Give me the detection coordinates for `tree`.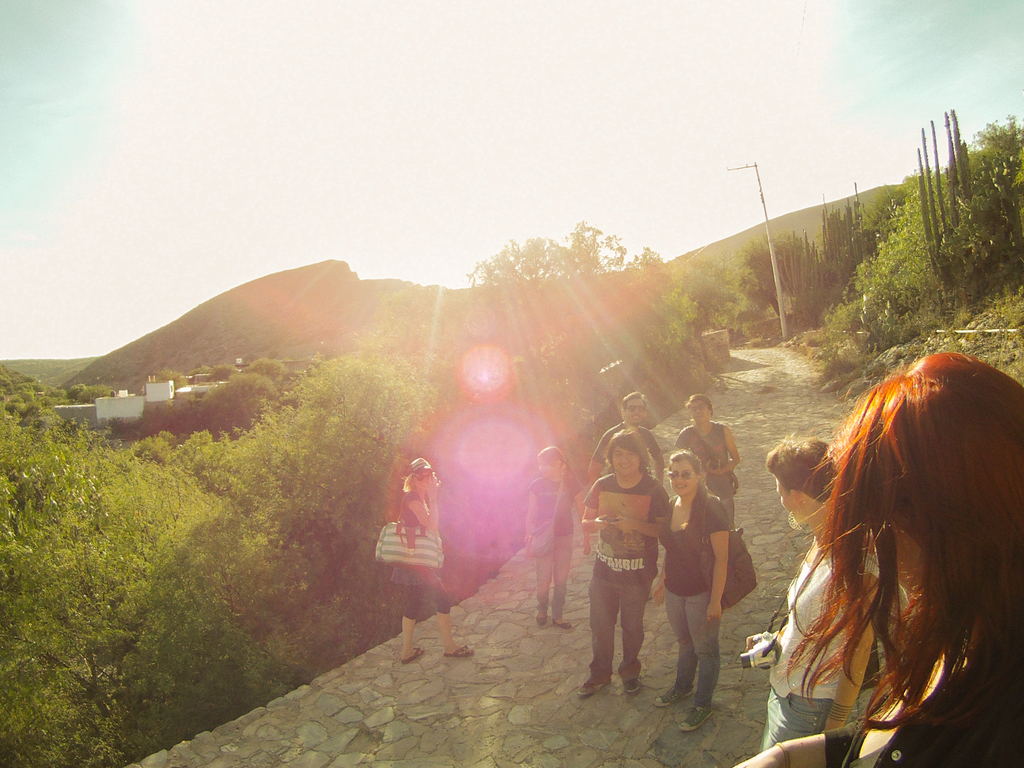
(left=911, top=111, right=1023, bottom=293).
